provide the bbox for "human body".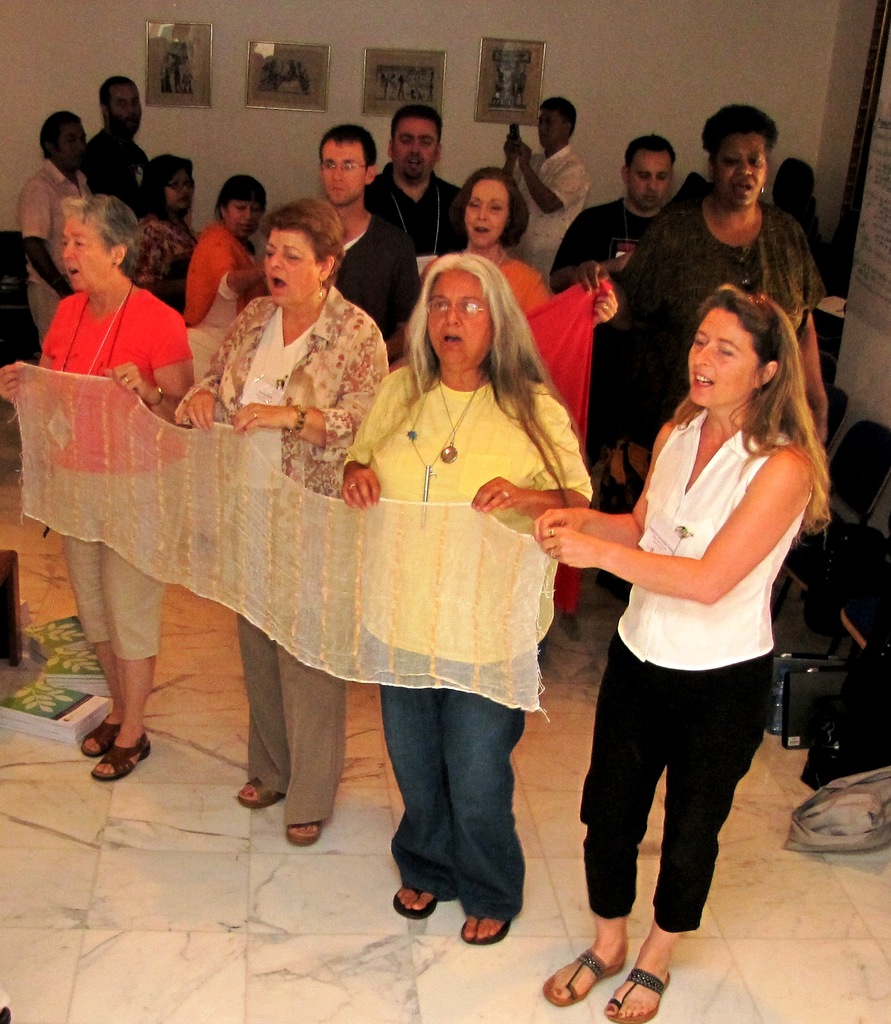
left=561, top=238, right=824, bottom=963.
